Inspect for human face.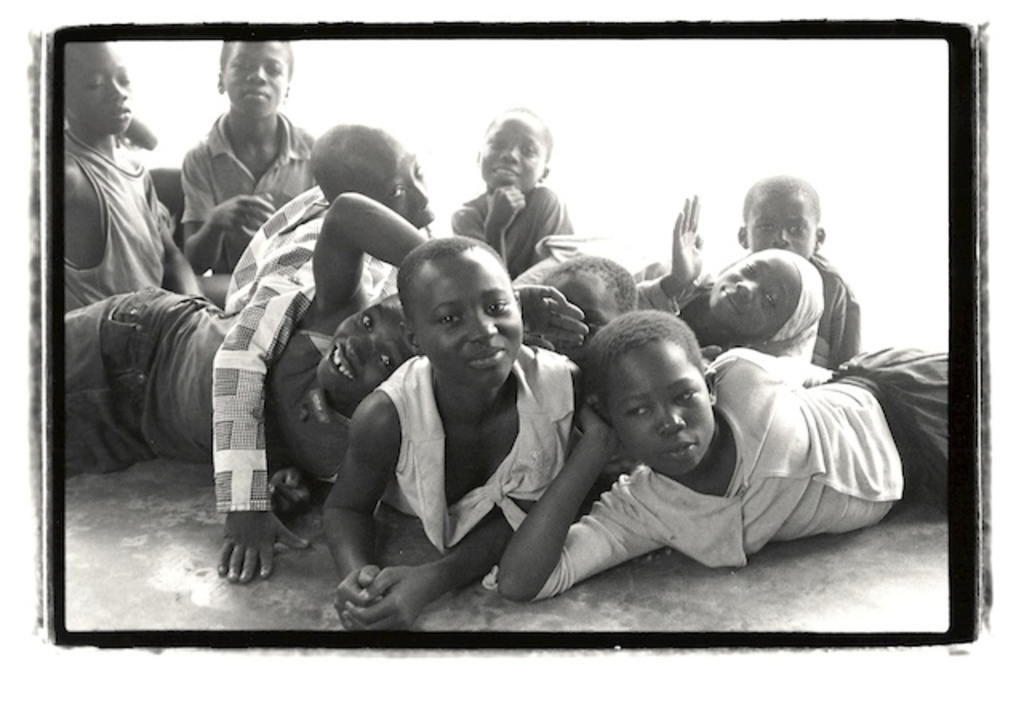
Inspection: <region>373, 142, 438, 238</region>.
